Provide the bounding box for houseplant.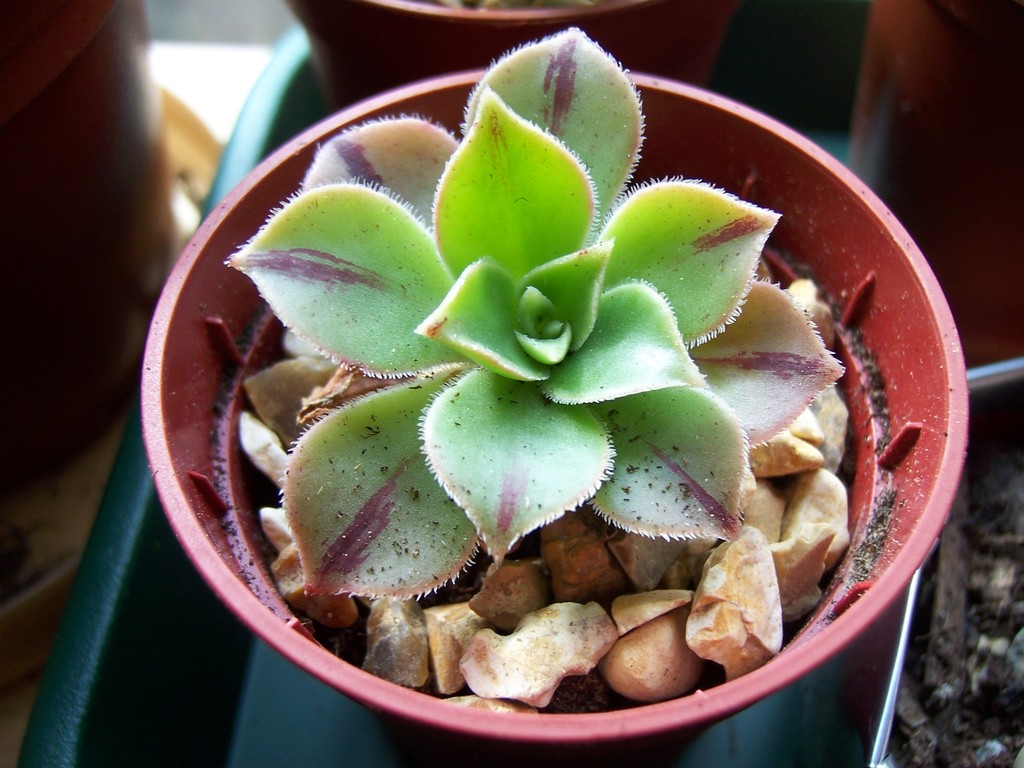
[273, 0, 736, 122].
